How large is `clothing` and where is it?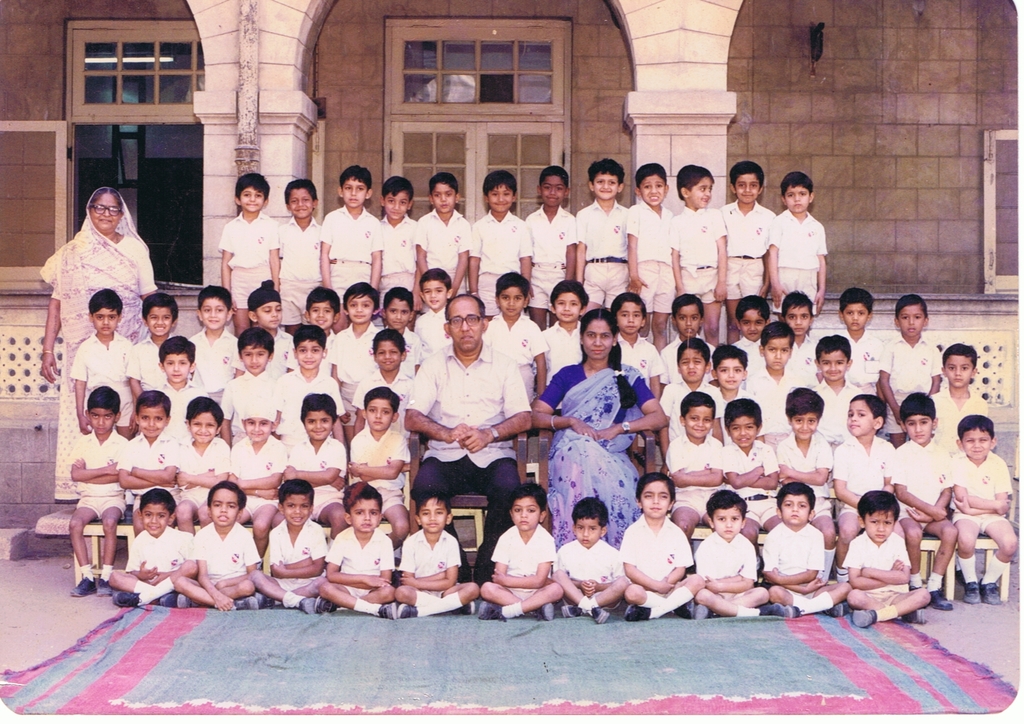
Bounding box: (666,434,728,513).
